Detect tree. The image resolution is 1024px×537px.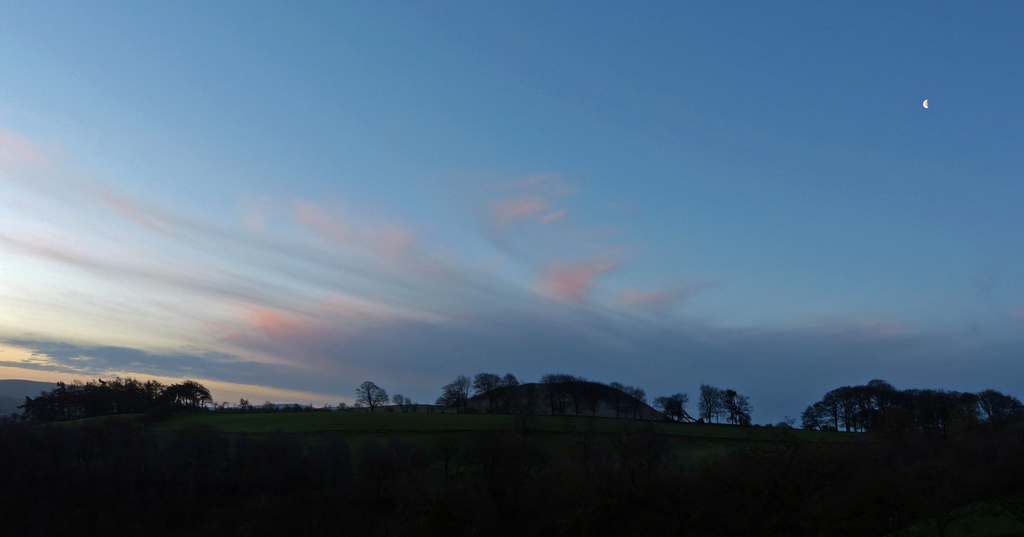
(left=719, top=386, right=751, bottom=420).
